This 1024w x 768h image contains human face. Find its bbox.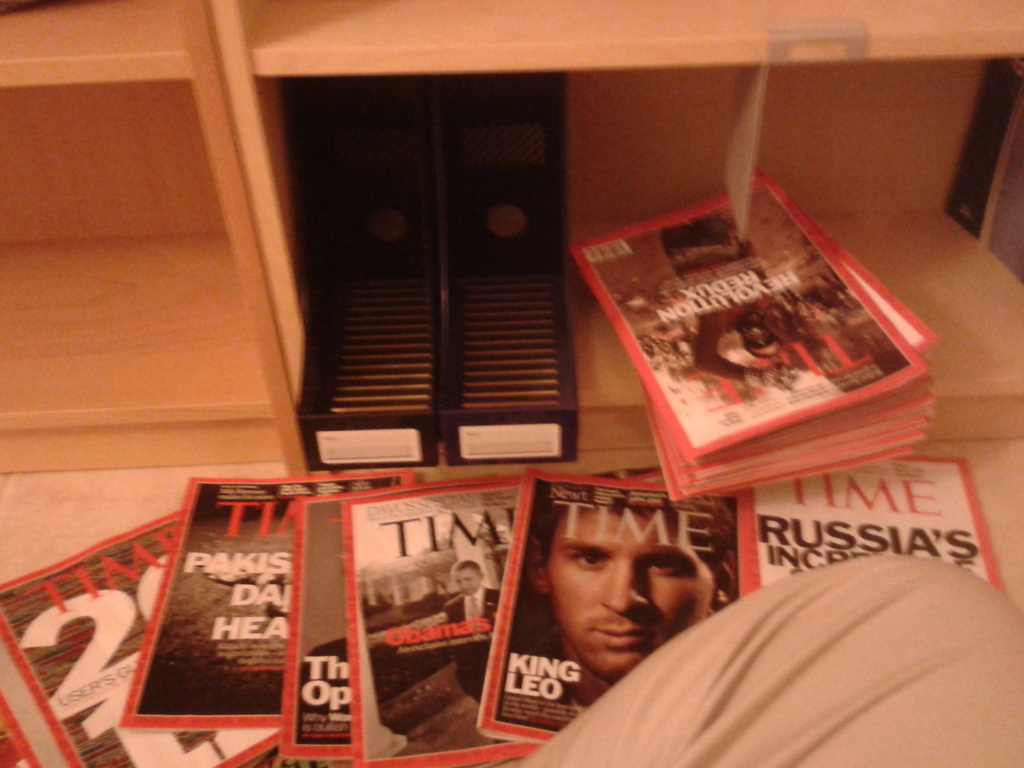
[544,502,720,680].
